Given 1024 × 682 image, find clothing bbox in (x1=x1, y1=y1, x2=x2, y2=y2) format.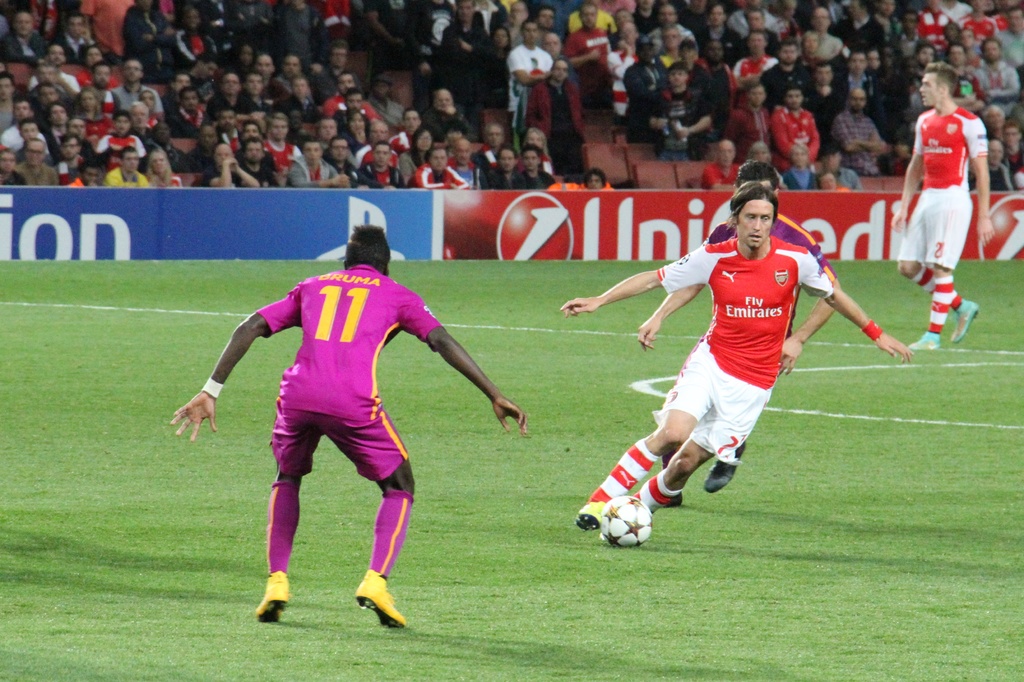
(x1=236, y1=162, x2=280, y2=186).
